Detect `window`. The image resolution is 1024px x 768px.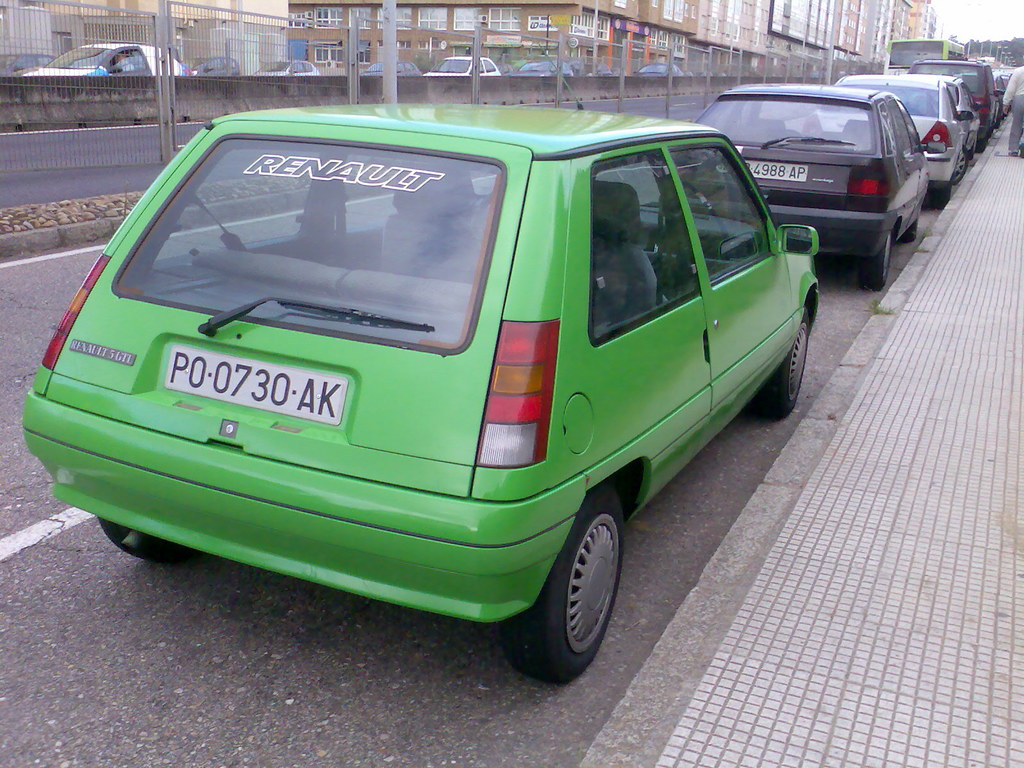
x1=313 y1=42 x2=344 y2=63.
